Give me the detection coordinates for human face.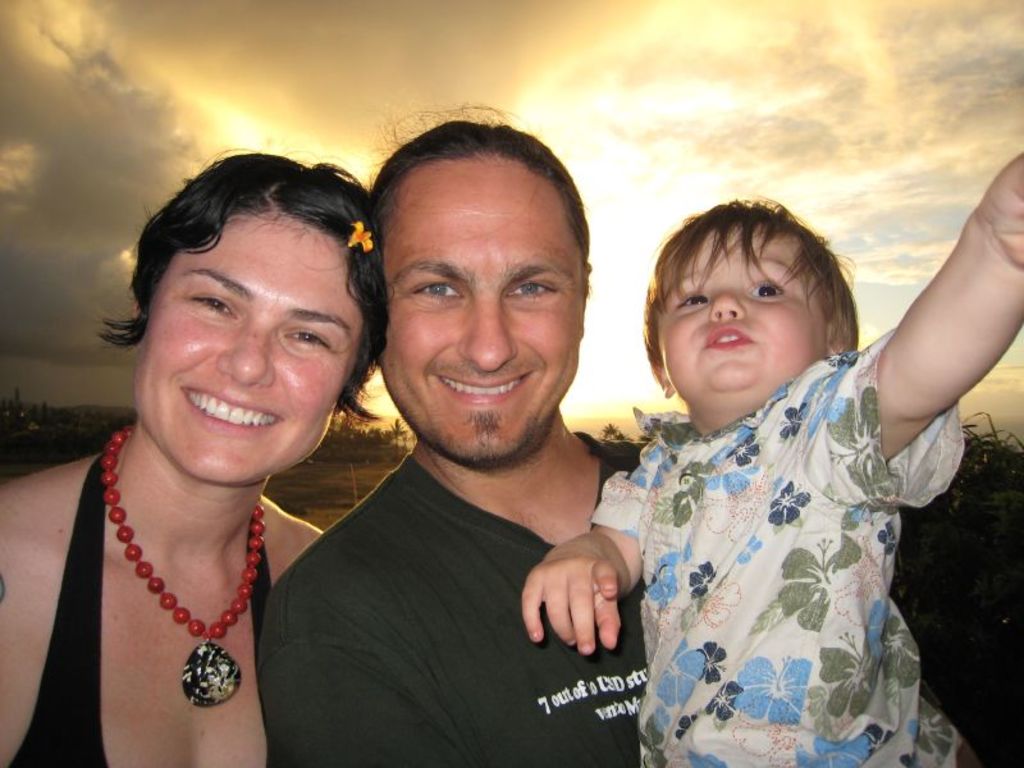
l=659, t=224, r=823, b=398.
